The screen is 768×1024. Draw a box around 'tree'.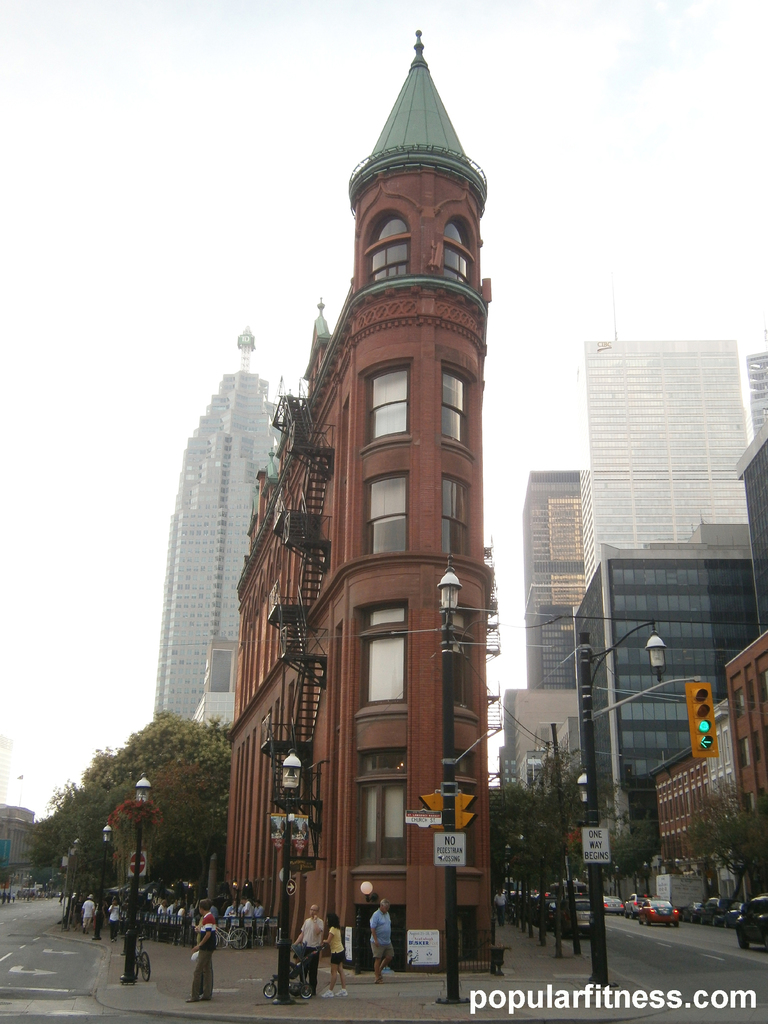
(51,781,224,948).
